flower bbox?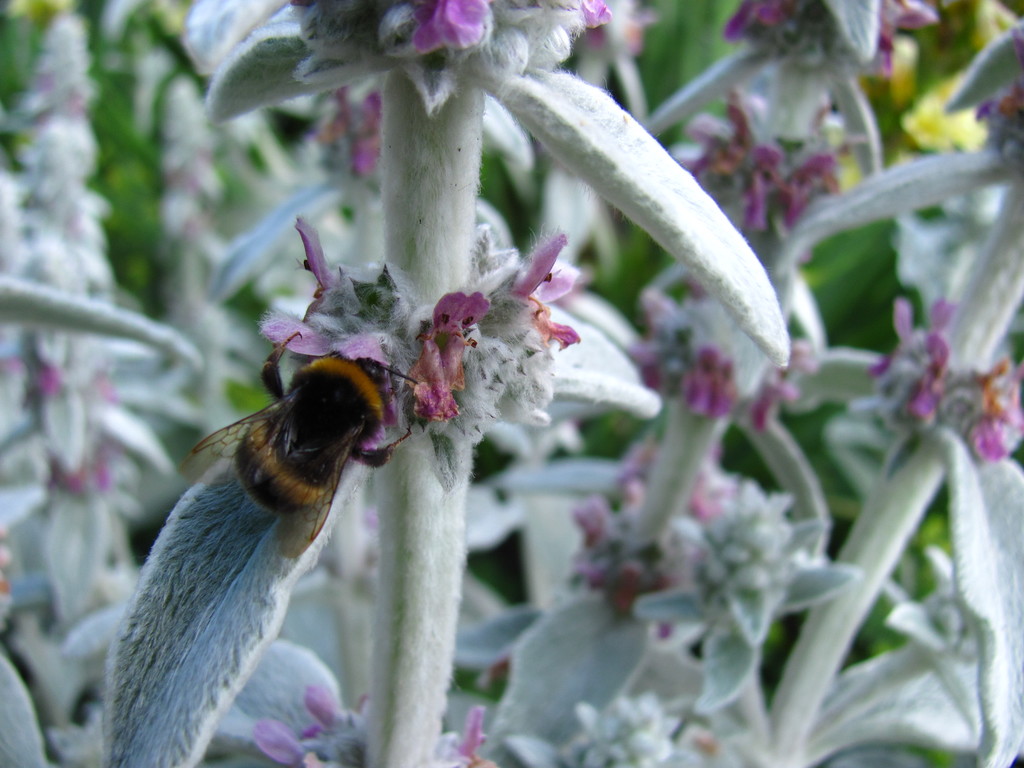
left=303, top=684, right=371, bottom=738
